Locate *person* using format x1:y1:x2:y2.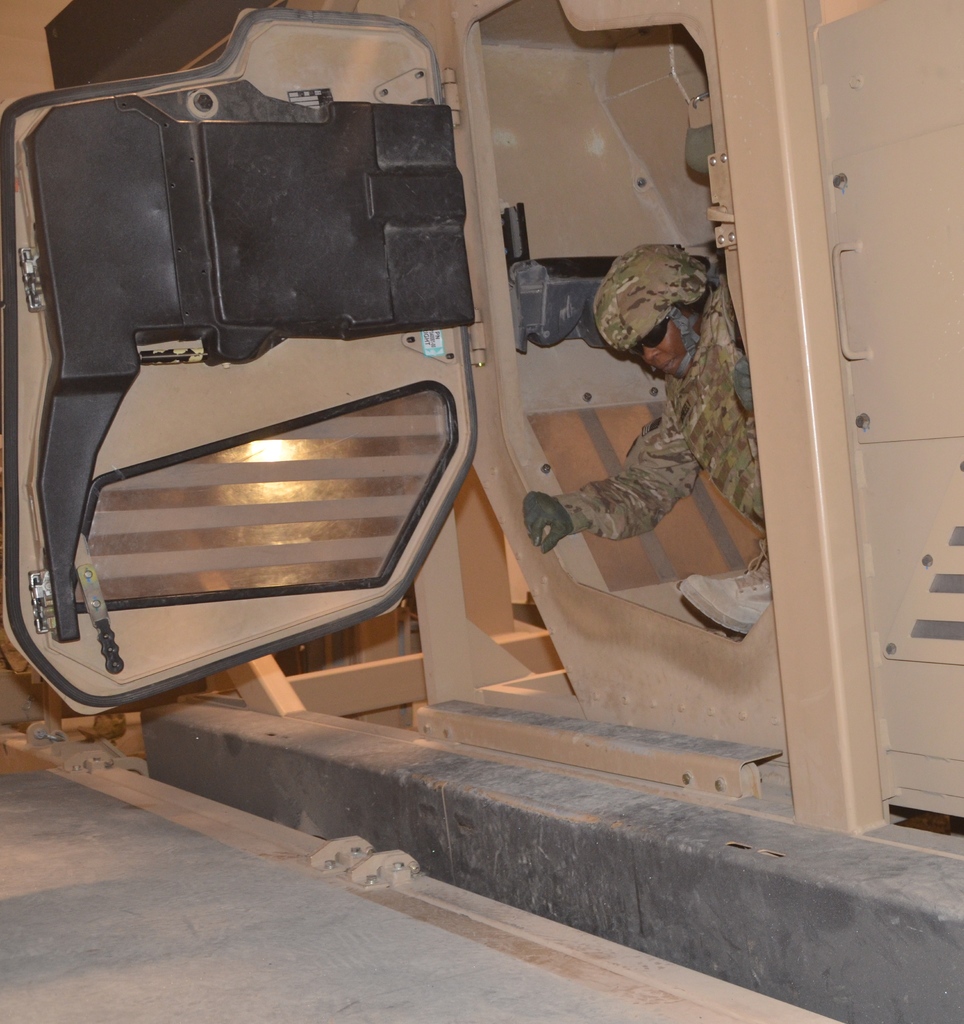
523:237:776:641.
